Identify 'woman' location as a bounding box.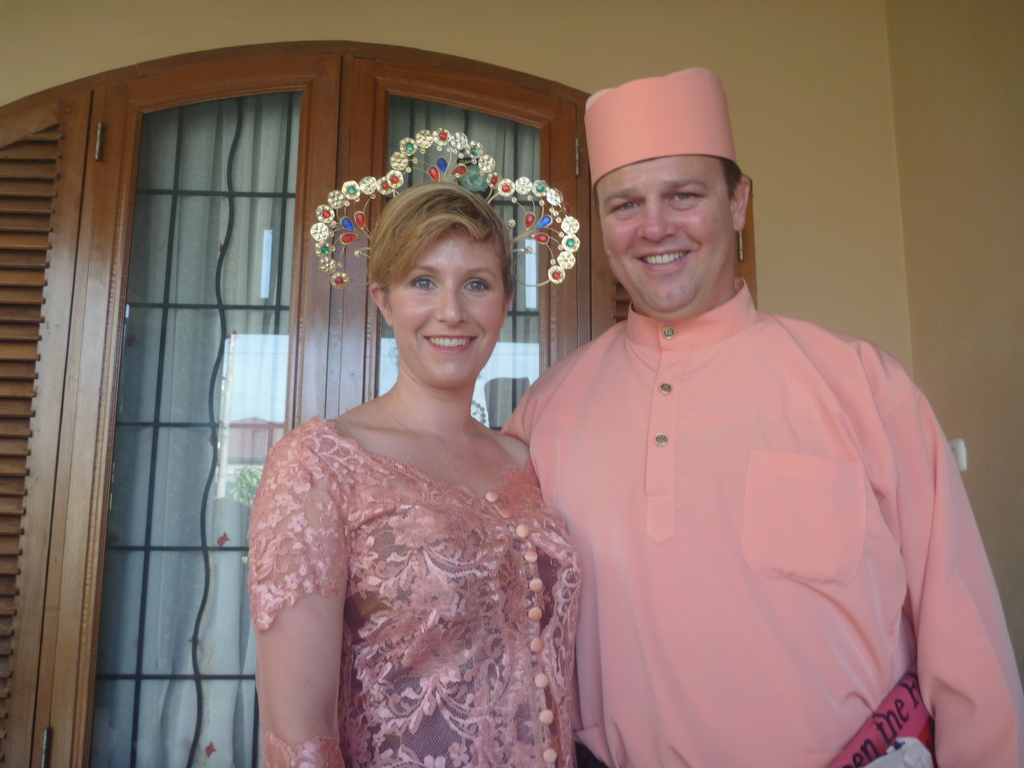
x1=229 y1=168 x2=602 y2=764.
